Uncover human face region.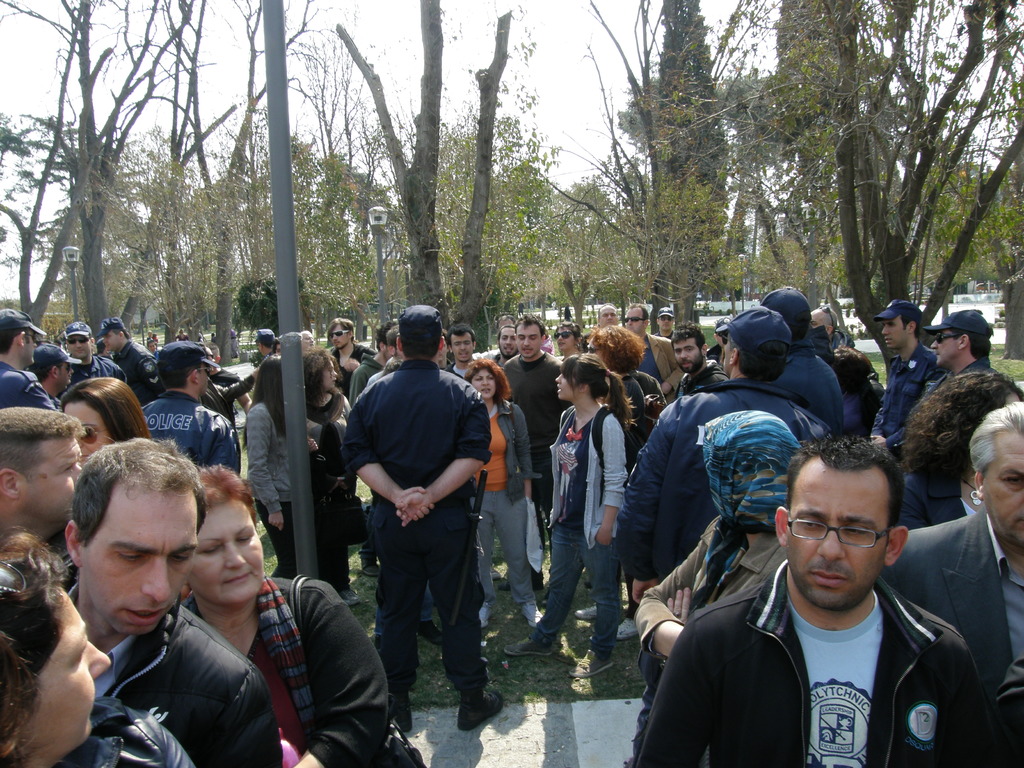
Uncovered: box(71, 403, 108, 458).
